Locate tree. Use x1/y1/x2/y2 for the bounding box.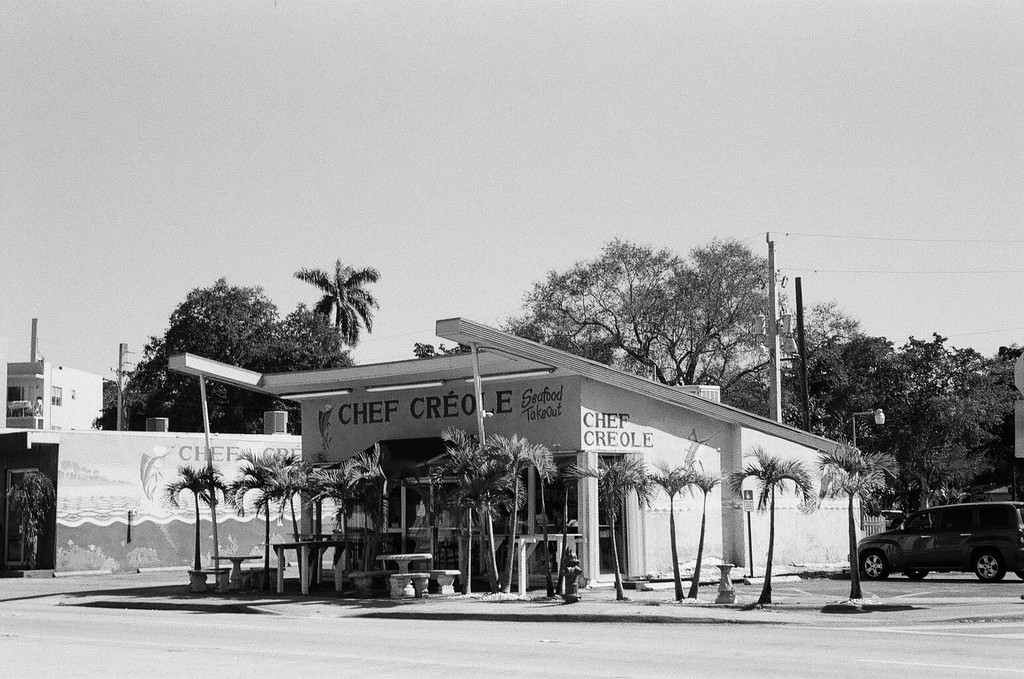
688/464/724/598.
